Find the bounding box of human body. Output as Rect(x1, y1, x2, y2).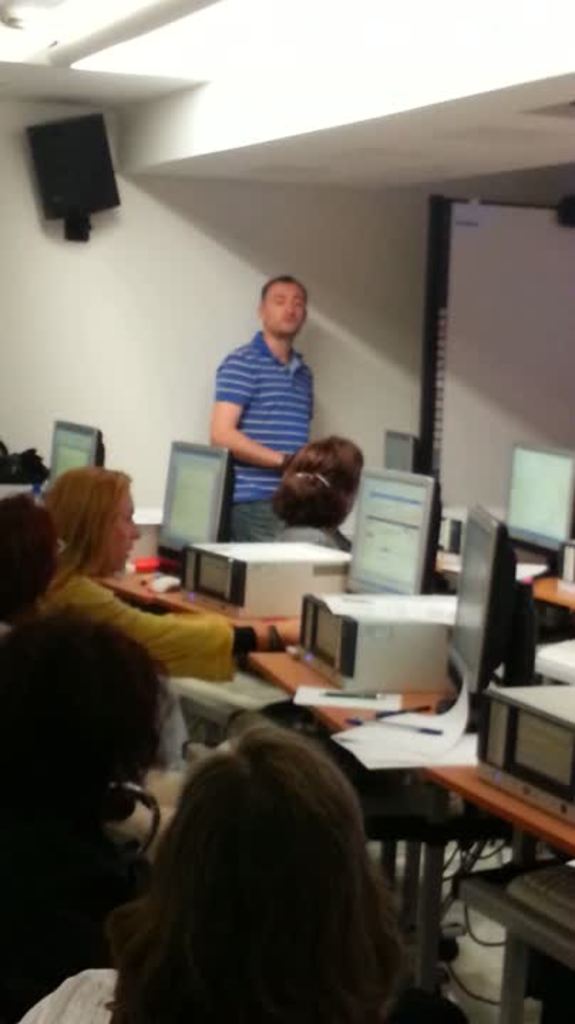
Rect(273, 516, 356, 559).
